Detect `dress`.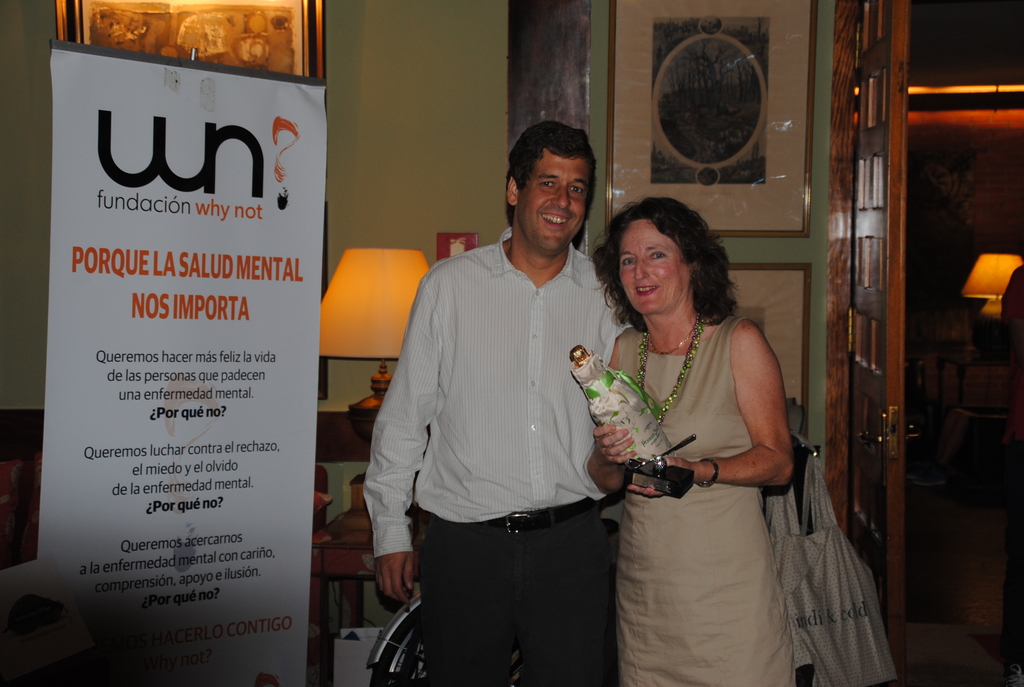
Detected at select_region(615, 320, 792, 686).
